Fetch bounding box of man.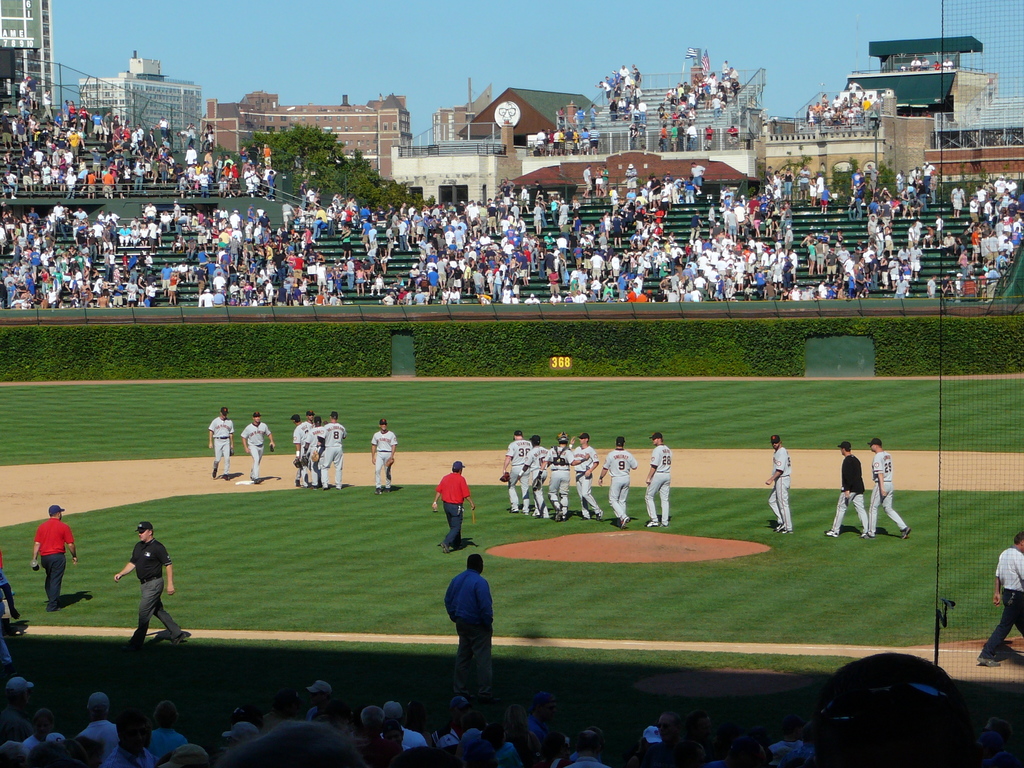
Bbox: bbox=[821, 440, 870, 540].
